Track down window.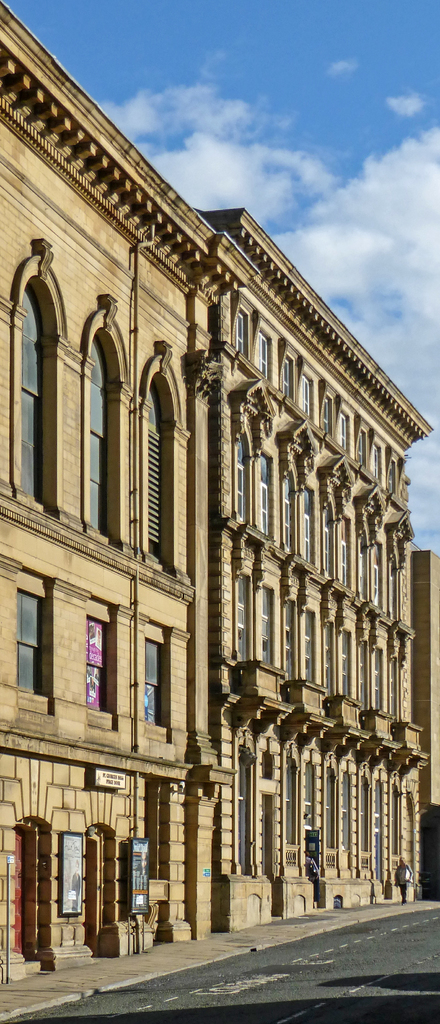
Tracked to [x1=18, y1=284, x2=48, y2=506].
